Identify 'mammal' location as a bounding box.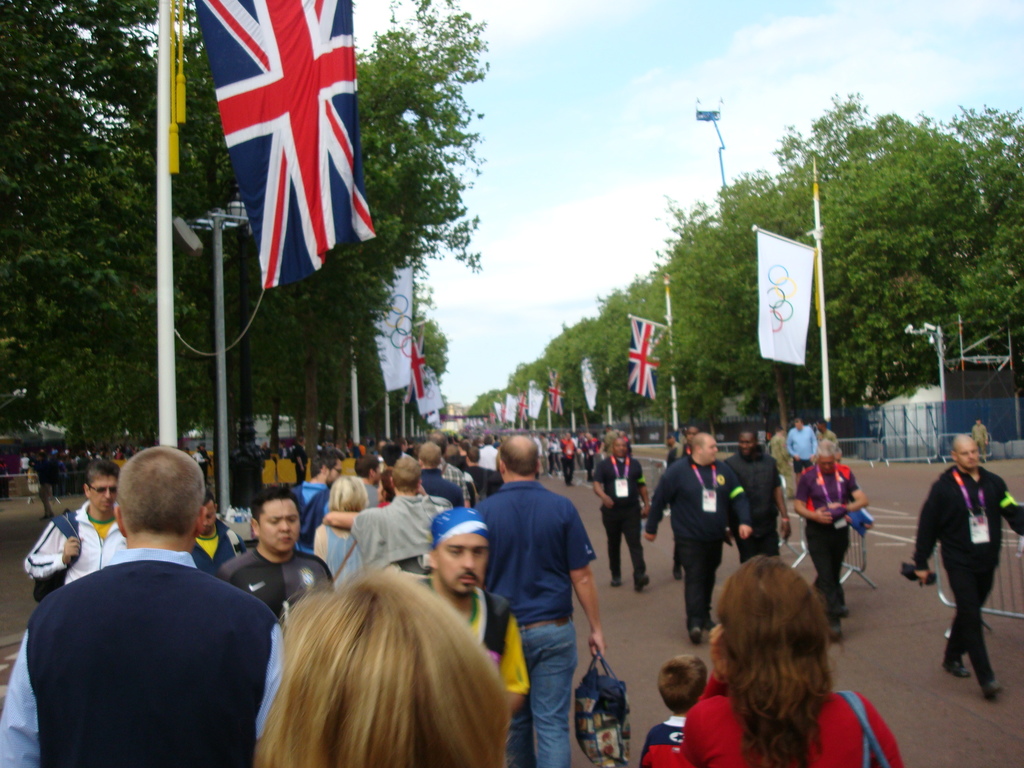
bbox=[687, 429, 698, 463].
